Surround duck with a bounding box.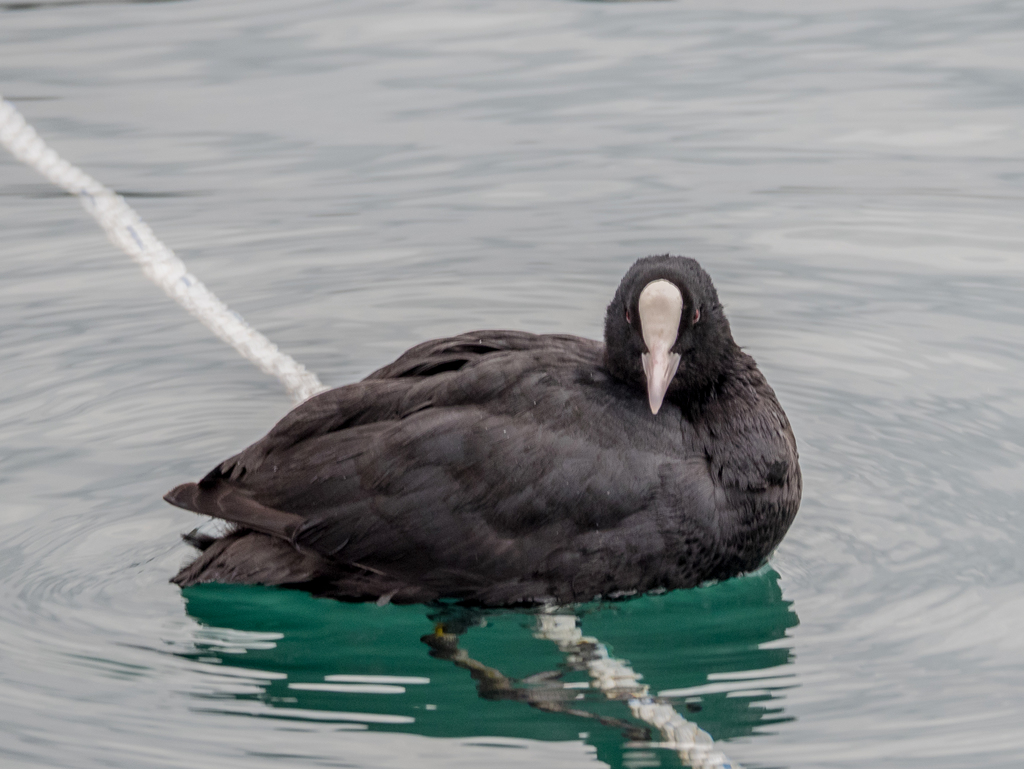
<region>155, 258, 811, 623</region>.
